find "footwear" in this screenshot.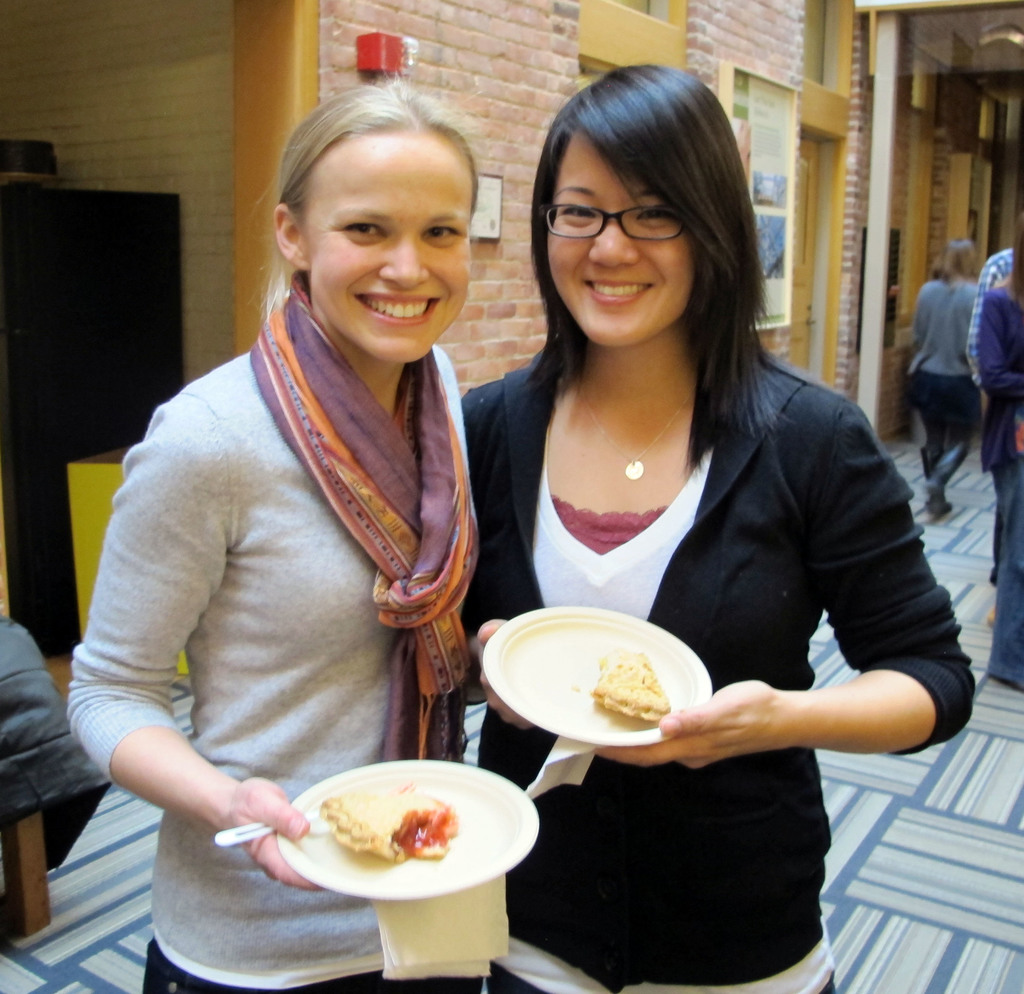
The bounding box for "footwear" is [925,484,948,521].
